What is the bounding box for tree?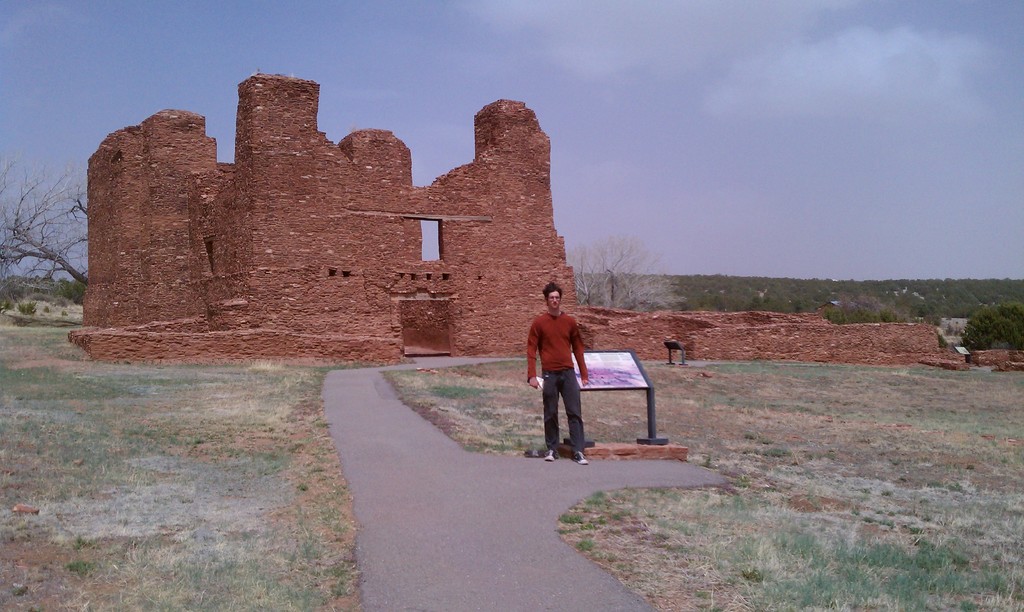
region(564, 239, 671, 315).
